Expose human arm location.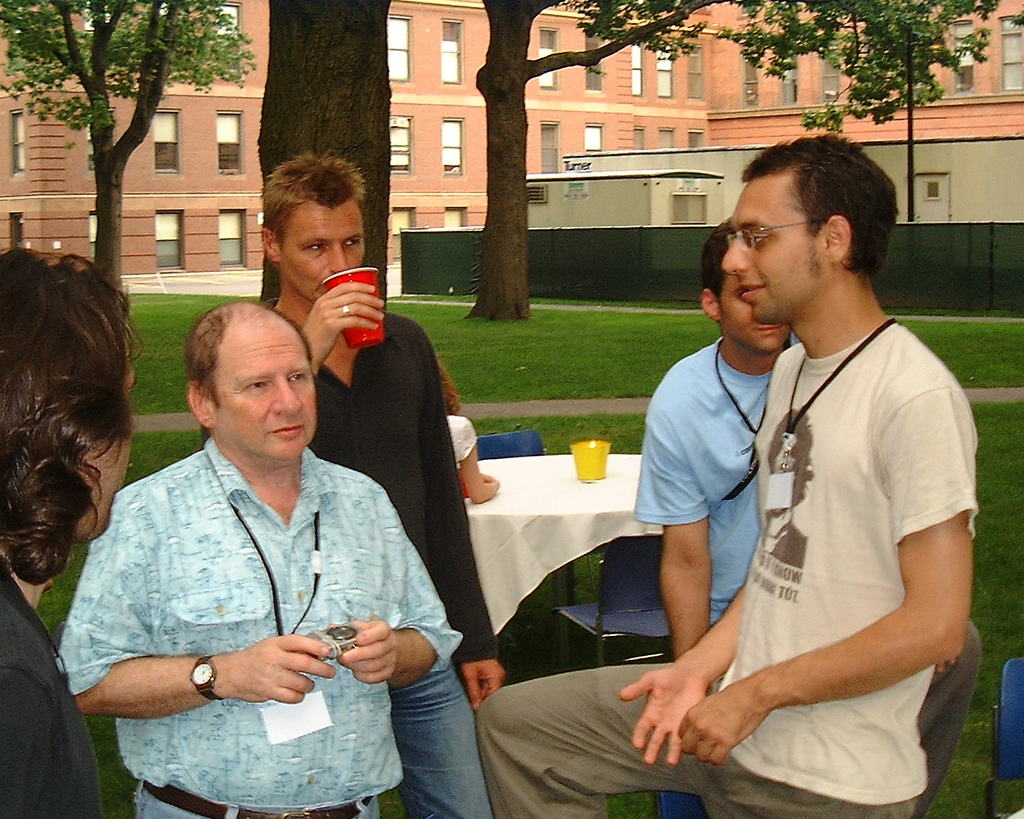
Exposed at bbox(303, 280, 390, 372).
